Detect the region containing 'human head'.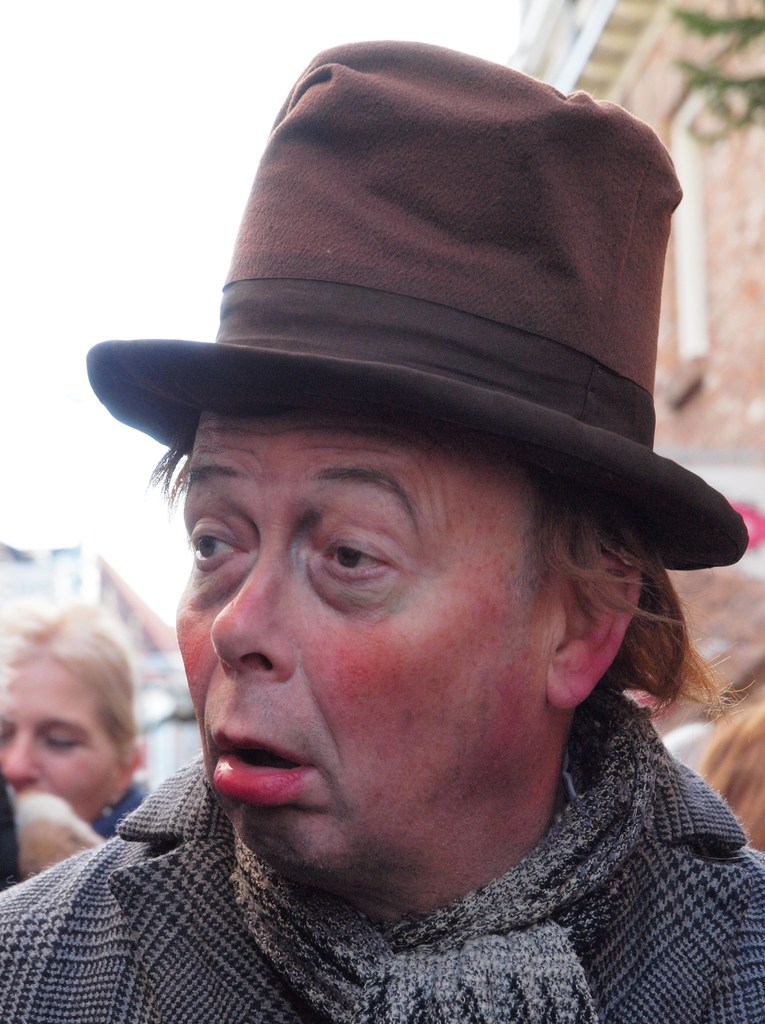
<box>5,569,168,858</box>.
